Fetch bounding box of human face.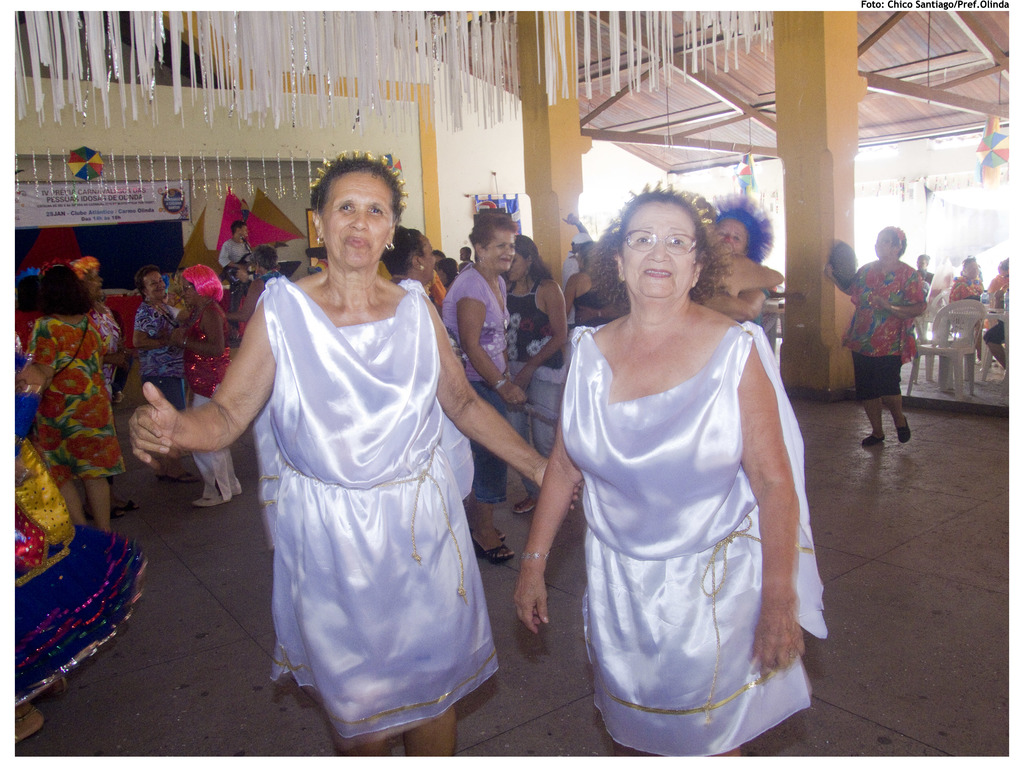
Bbox: bbox(318, 170, 393, 266).
